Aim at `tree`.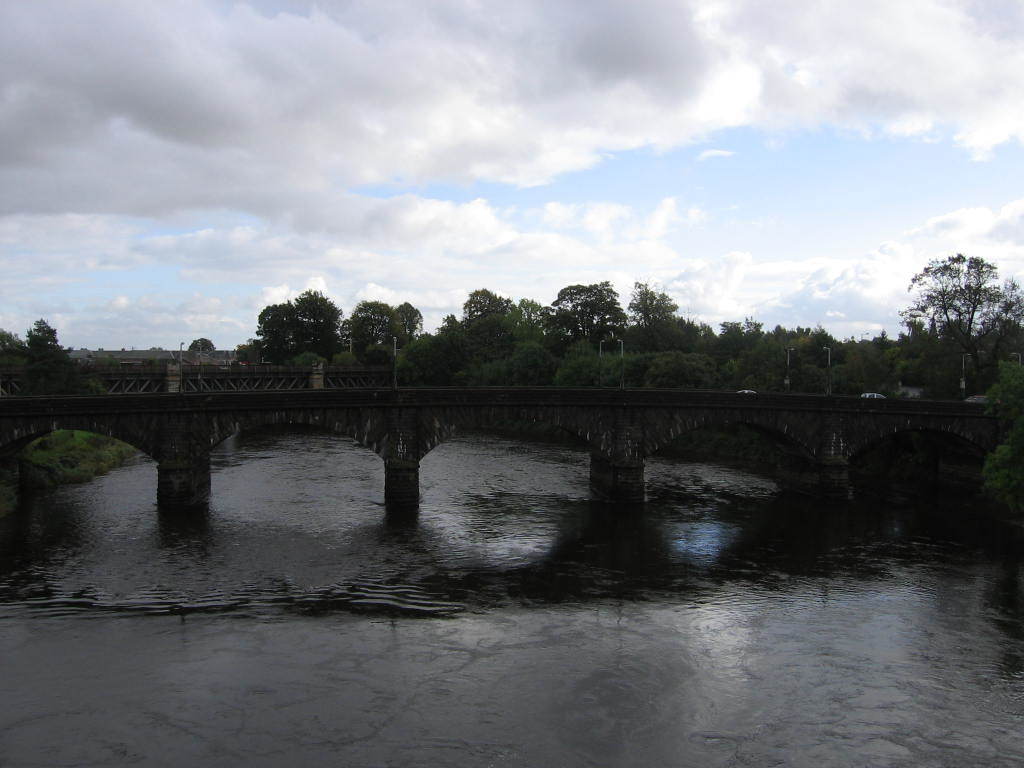
Aimed at (459, 287, 514, 324).
